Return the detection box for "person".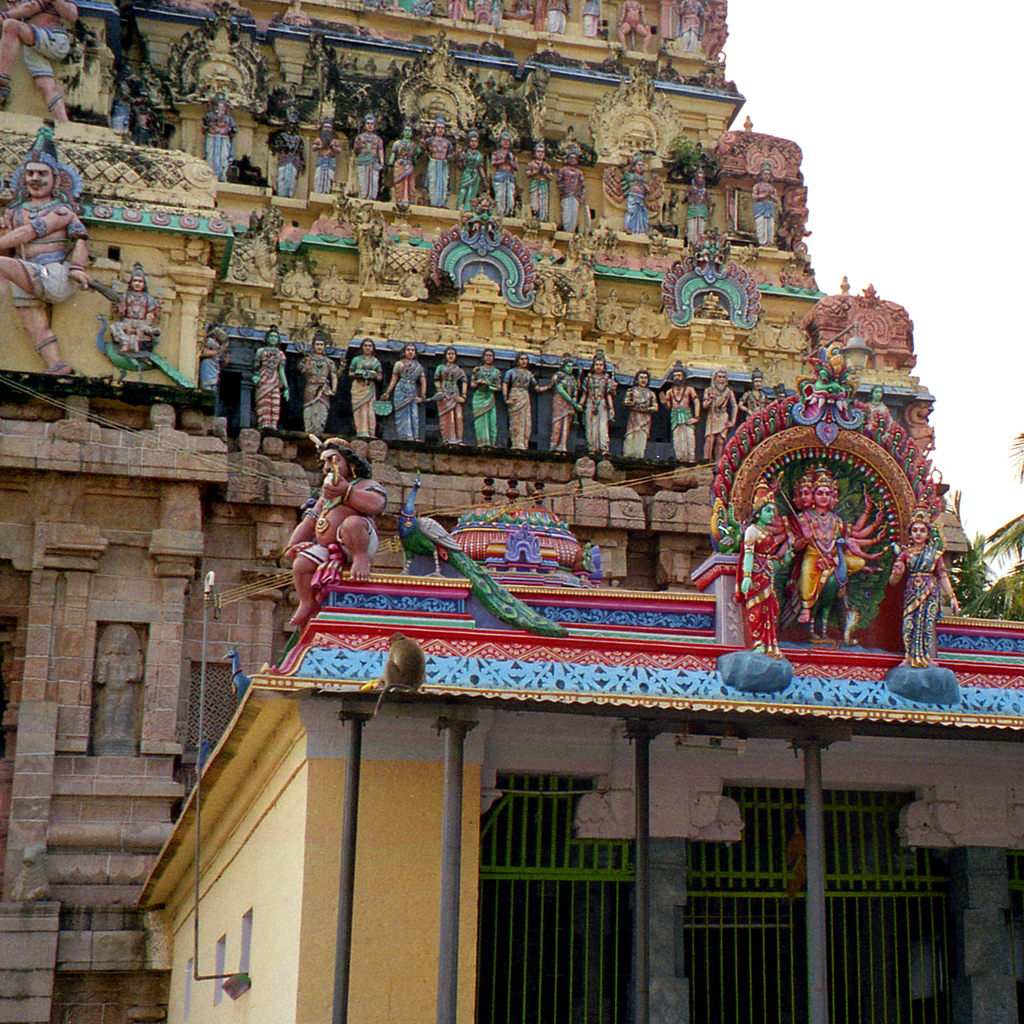
(x1=529, y1=140, x2=561, y2=224).
